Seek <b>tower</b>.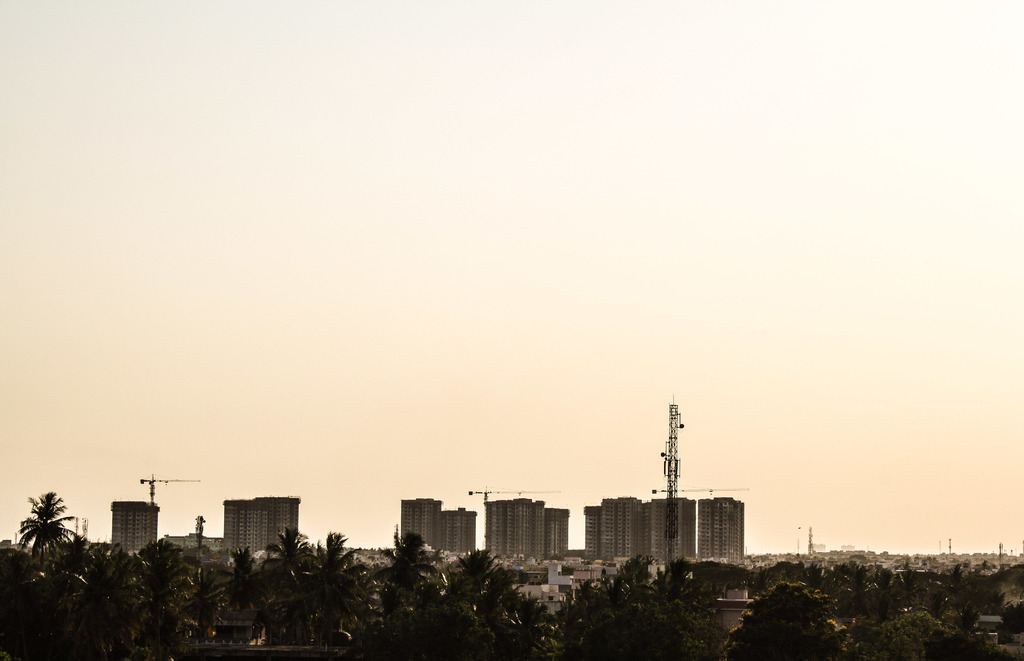
[left=110, top=502, right=160, bottom=555].
